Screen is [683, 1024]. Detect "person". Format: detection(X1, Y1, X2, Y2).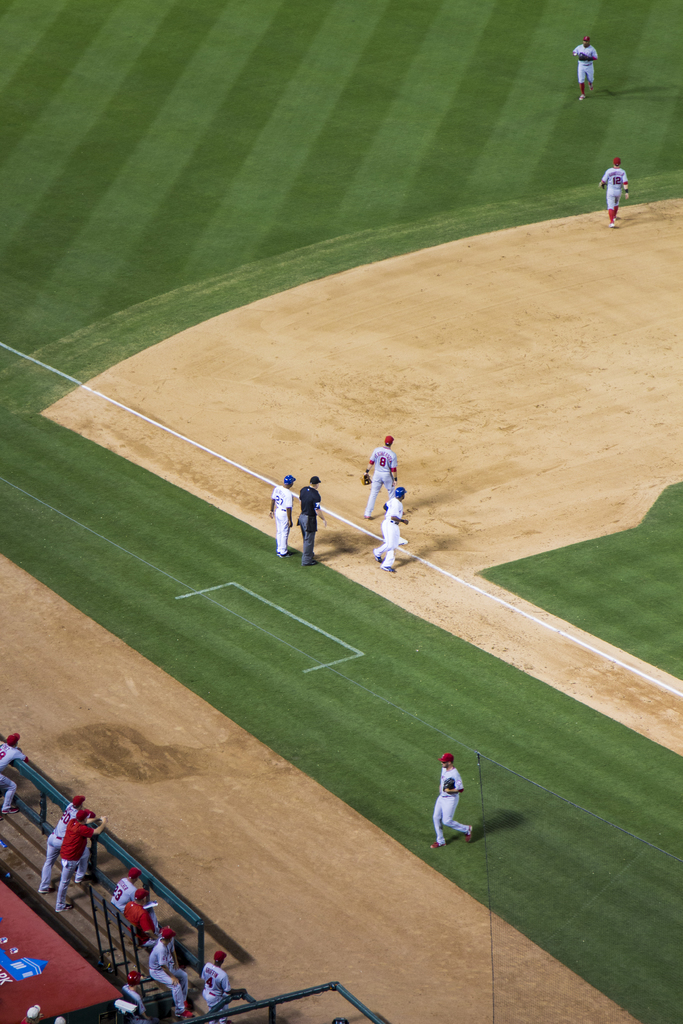
detection(0, 731, 20, 810).
